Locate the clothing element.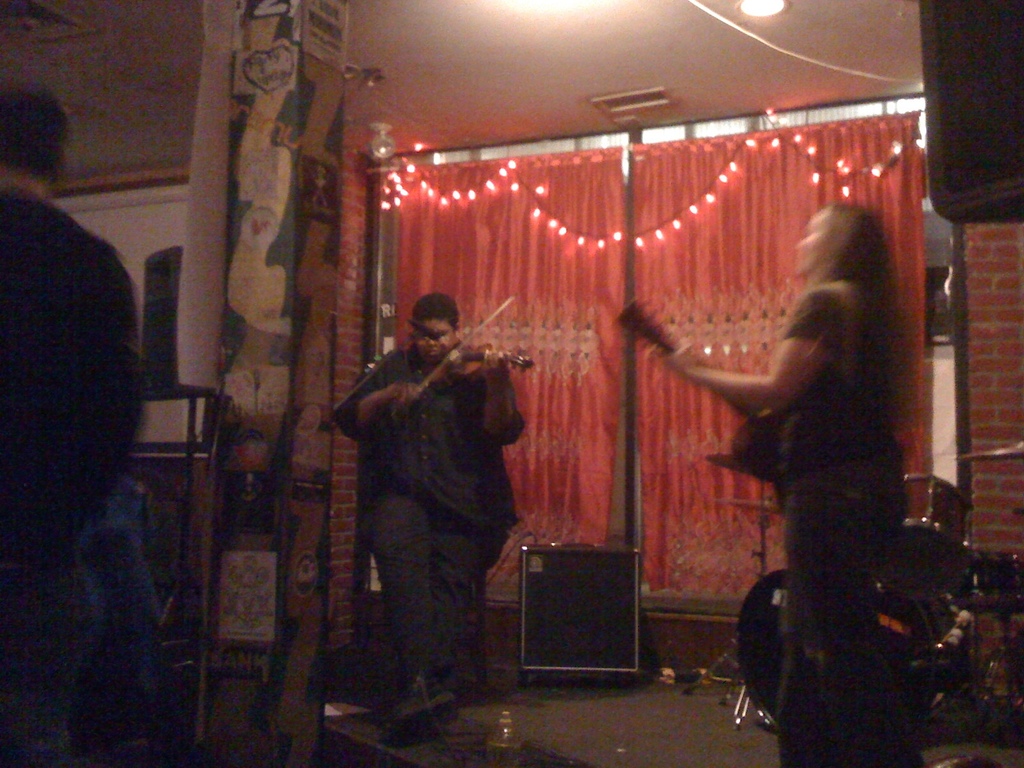
Element bbox: select_region(733, 276, 931, 767).
